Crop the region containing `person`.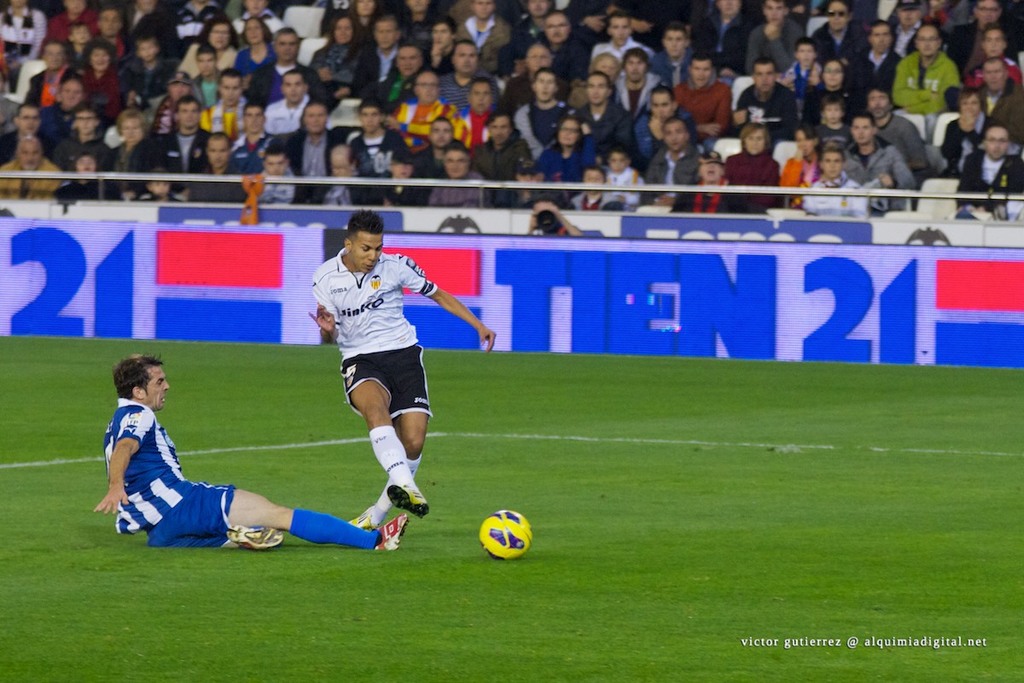
Crop region: <region>88, 351, 408, 549</region>.
